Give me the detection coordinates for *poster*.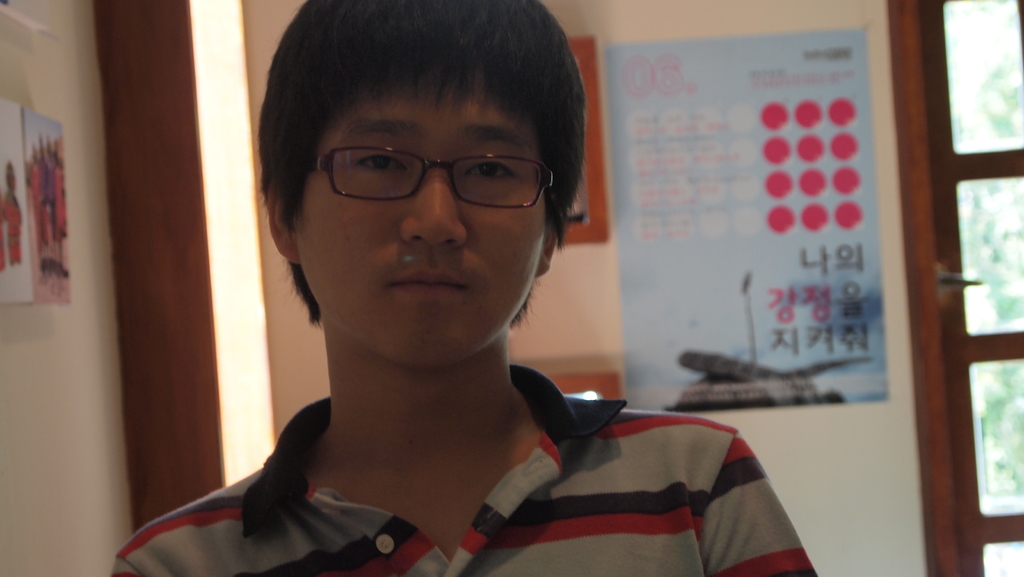
{"left": 604, "top": 32, "right": 893, "bottom": 412}.
